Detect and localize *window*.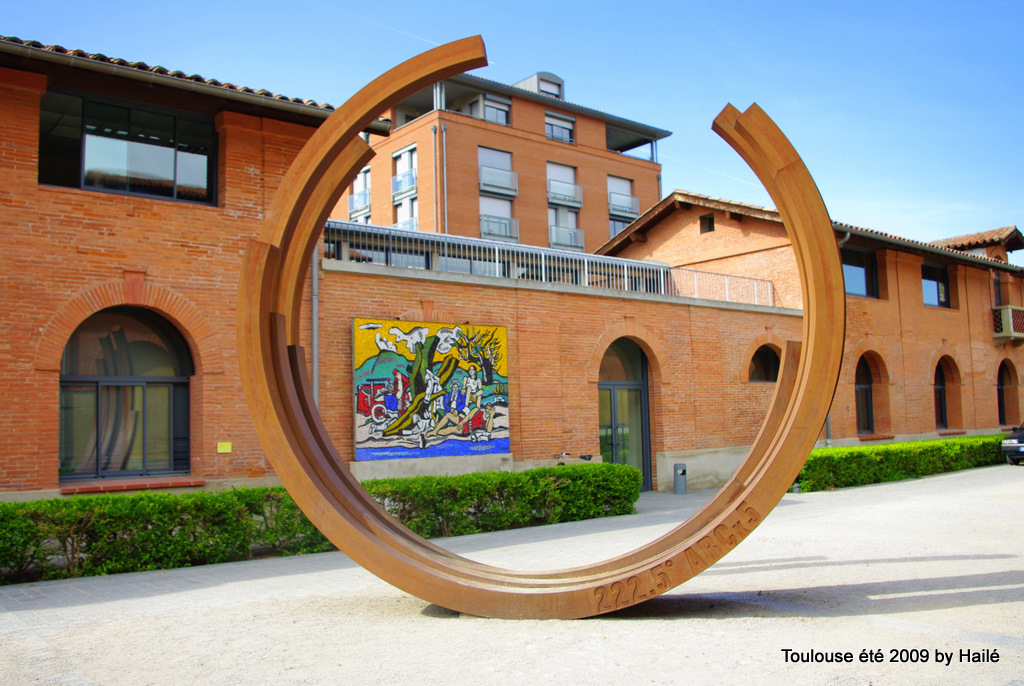
Localized at pyautogui.locateOnScreen(344, 210, 369, 222).
